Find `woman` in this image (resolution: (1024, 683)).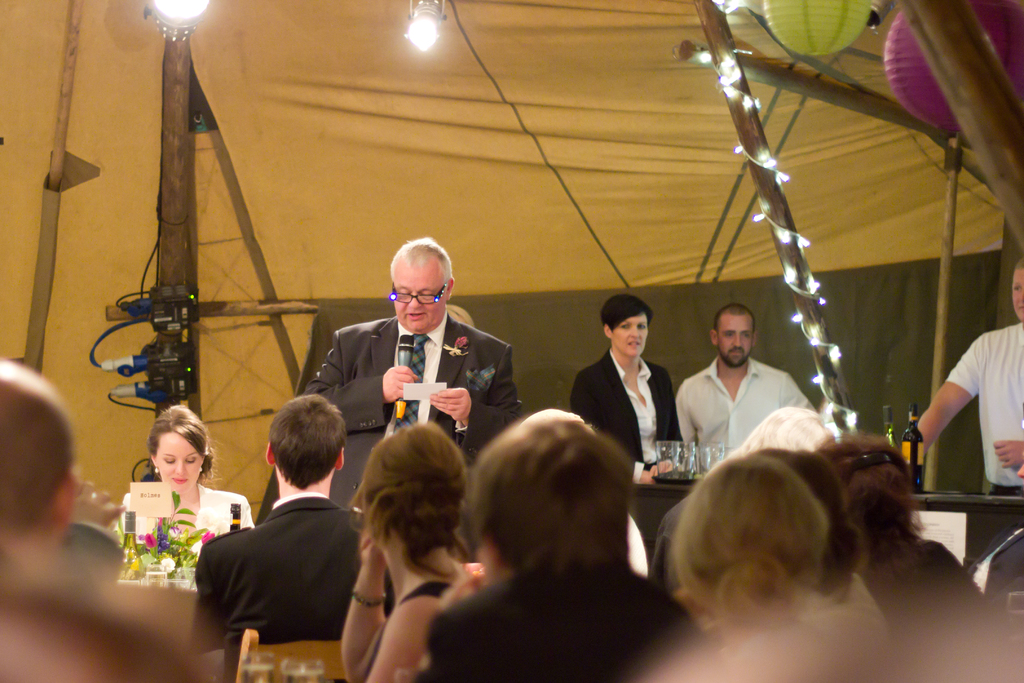
<box>430,420,703,682</box>.
